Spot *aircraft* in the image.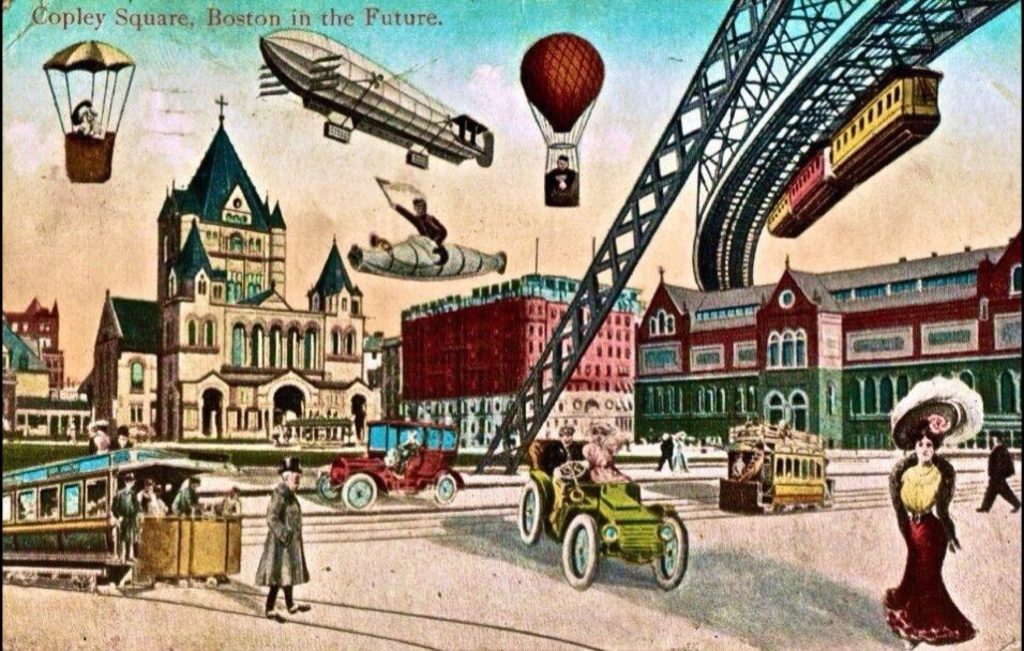
*aircraft* found at crop(230, 30, 494, 172).
